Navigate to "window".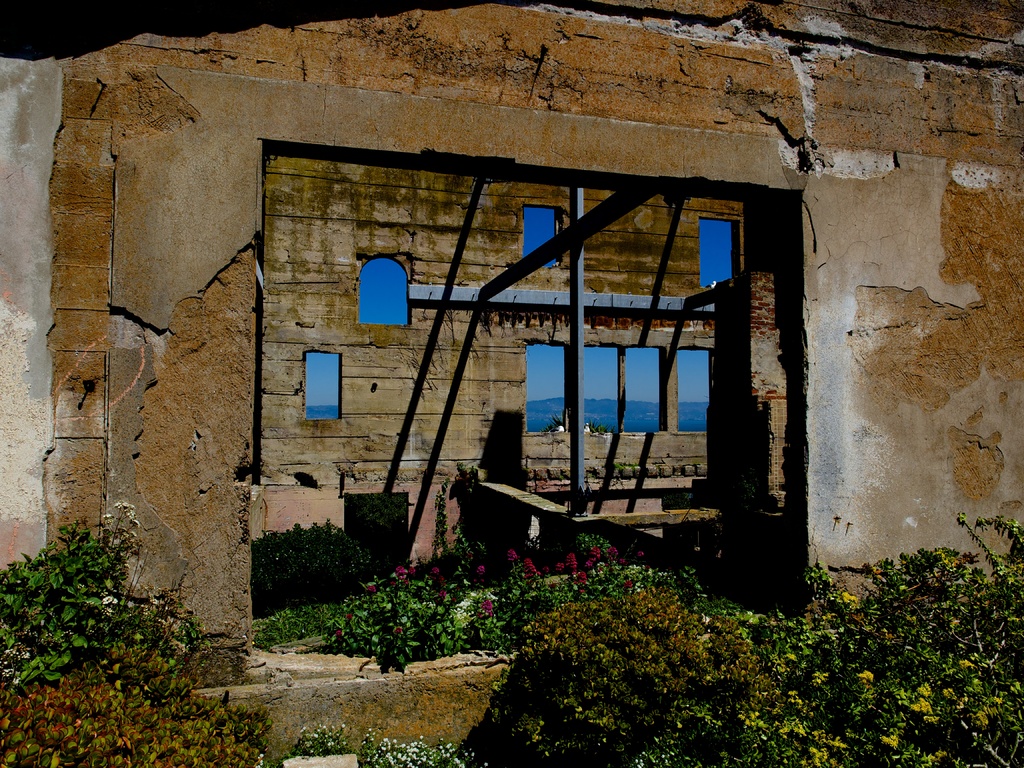
Navigation target: bbox(525, 339, 568, 431).
